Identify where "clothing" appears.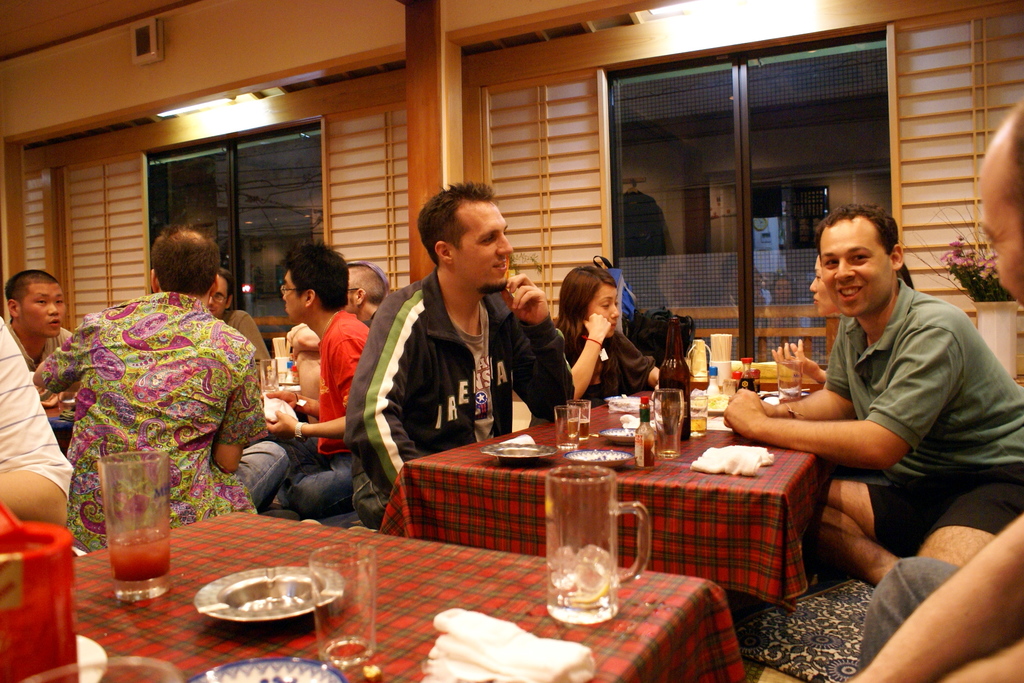
Appears at locate(820, 279, 1023, 552).
